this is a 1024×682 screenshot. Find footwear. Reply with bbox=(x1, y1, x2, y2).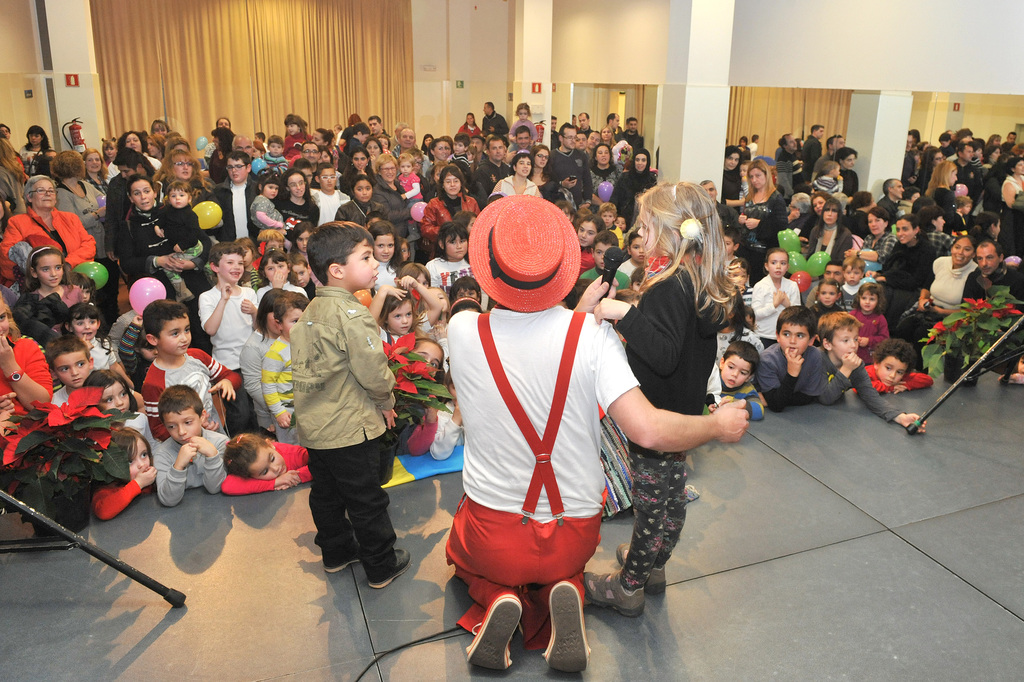
bbox=(365, 548, 413, 590).
